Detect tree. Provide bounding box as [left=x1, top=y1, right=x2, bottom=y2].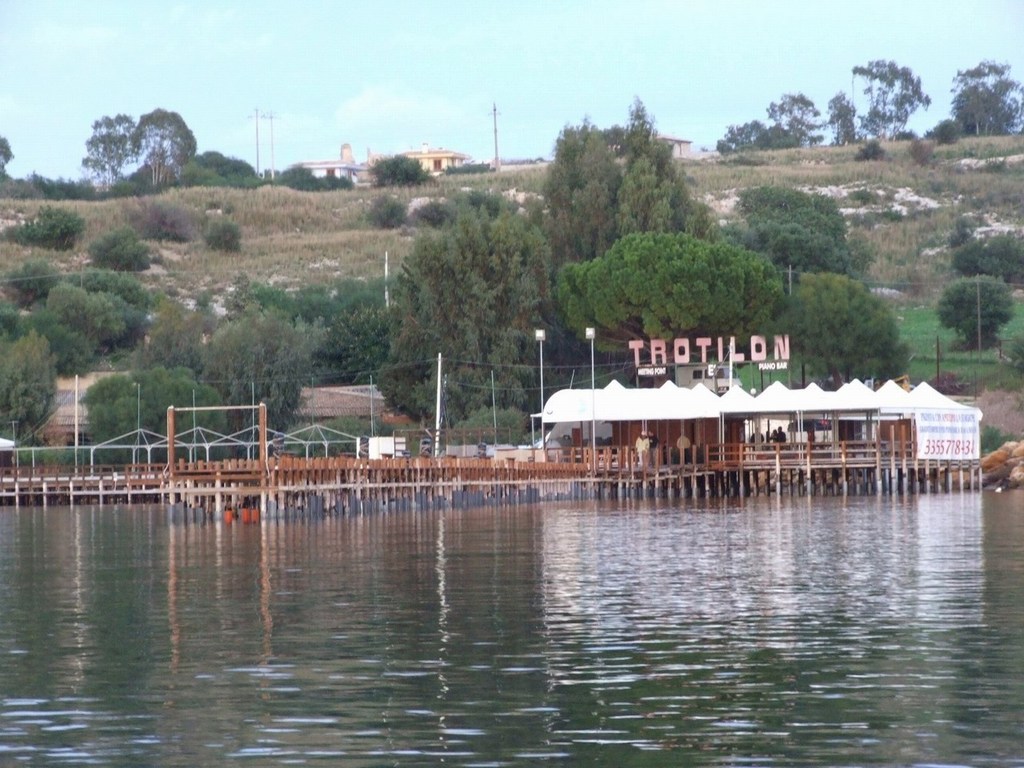
[left=934, top=272, right=1015, bottom=344].
